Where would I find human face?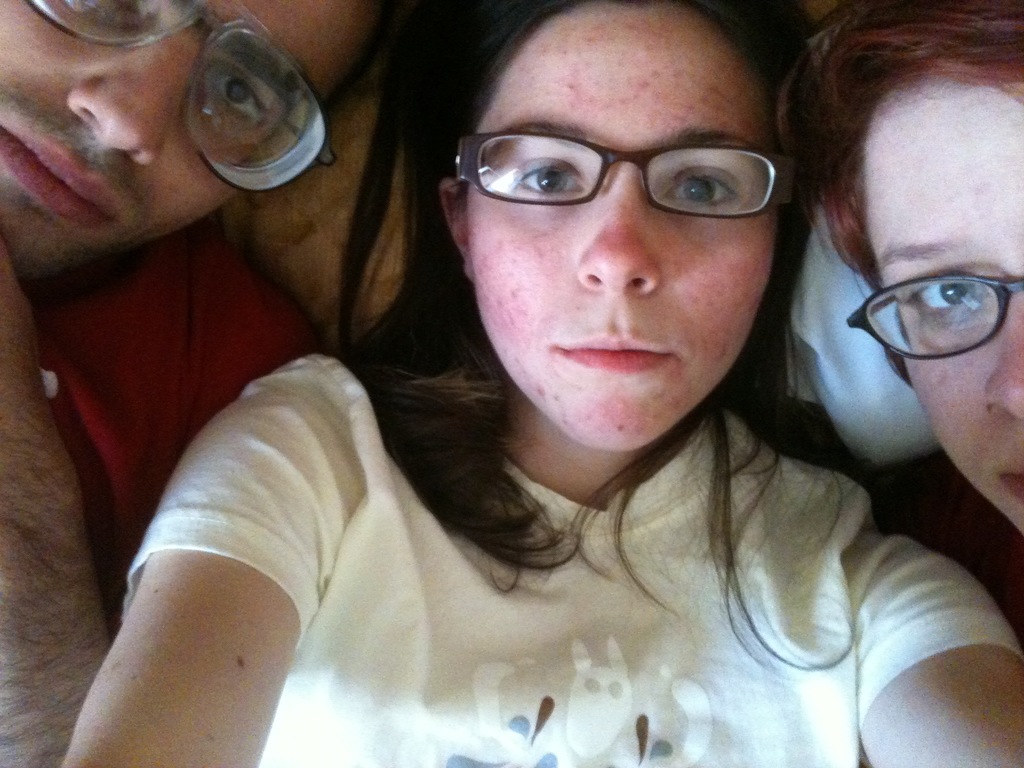
At (left=1, top=0, right=374, bottom=283).
